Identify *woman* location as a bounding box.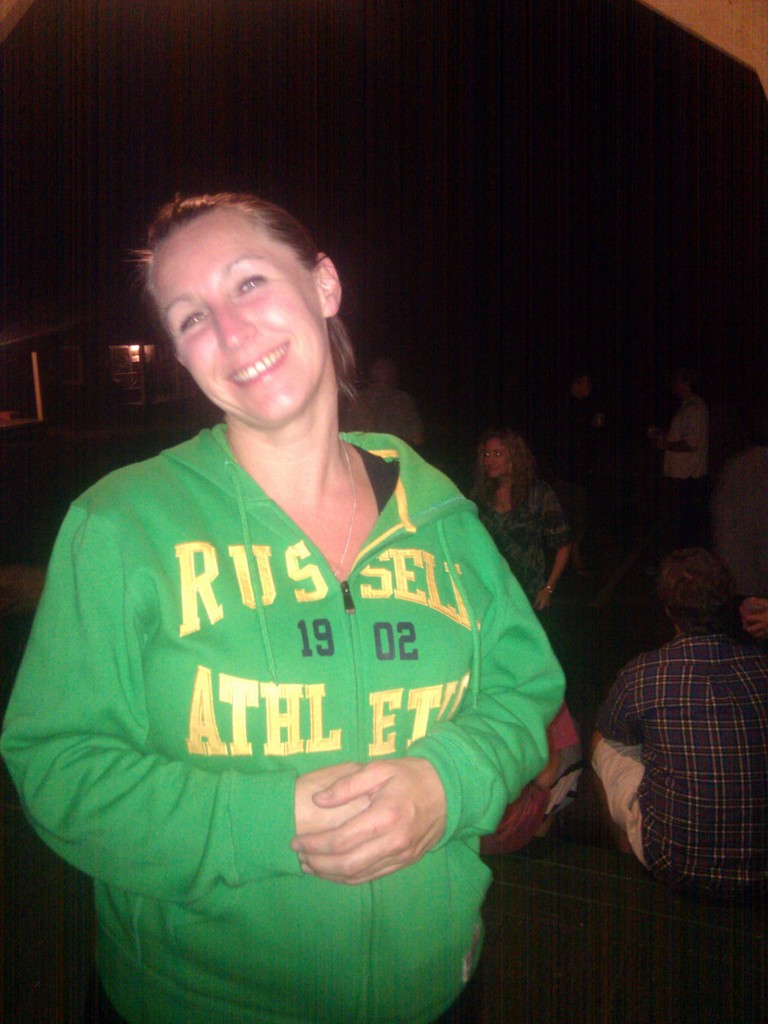
462:433:583:621.
